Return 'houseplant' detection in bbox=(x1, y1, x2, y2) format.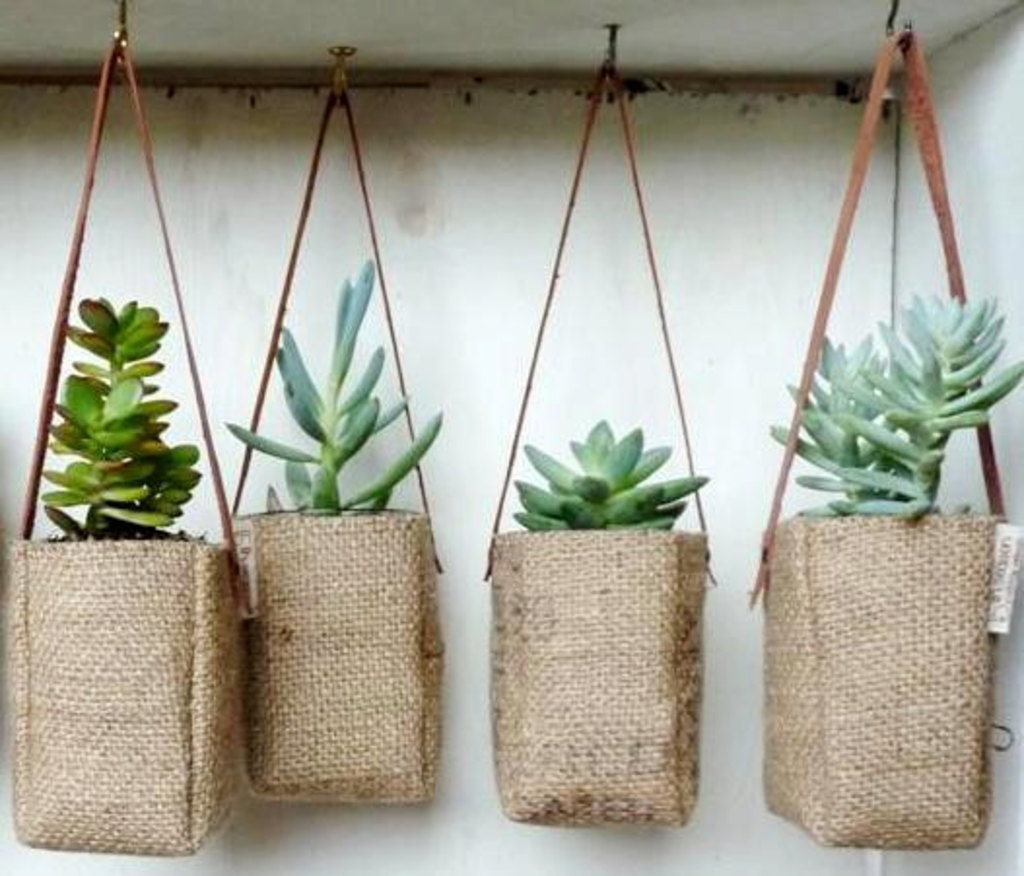
bbox=(17, 17, 247, 851).
